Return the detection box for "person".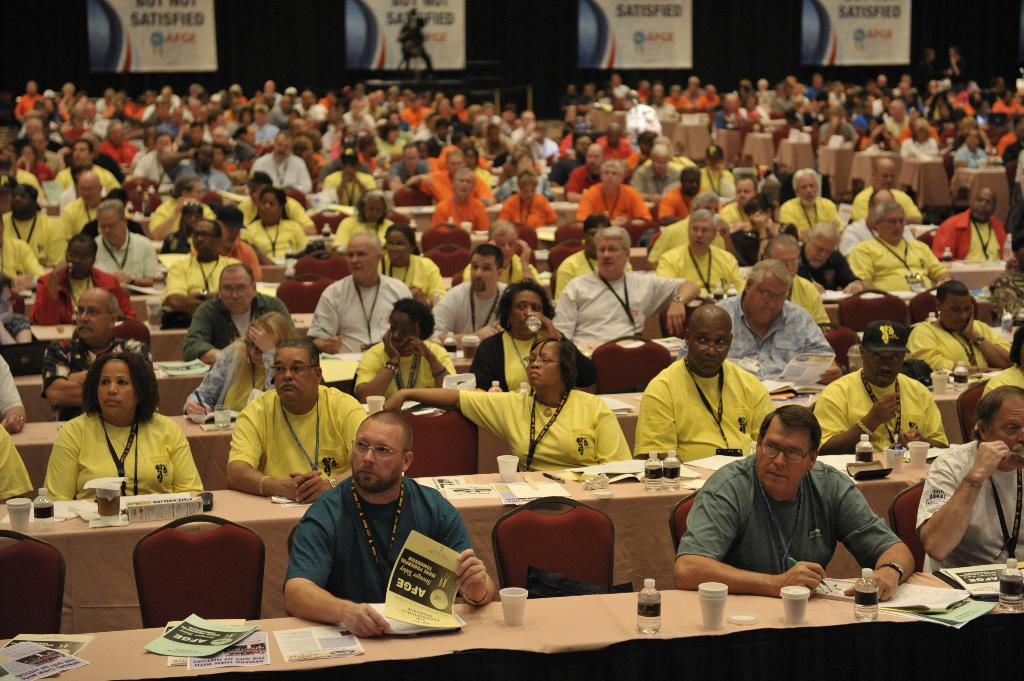
354,298,461,401.
